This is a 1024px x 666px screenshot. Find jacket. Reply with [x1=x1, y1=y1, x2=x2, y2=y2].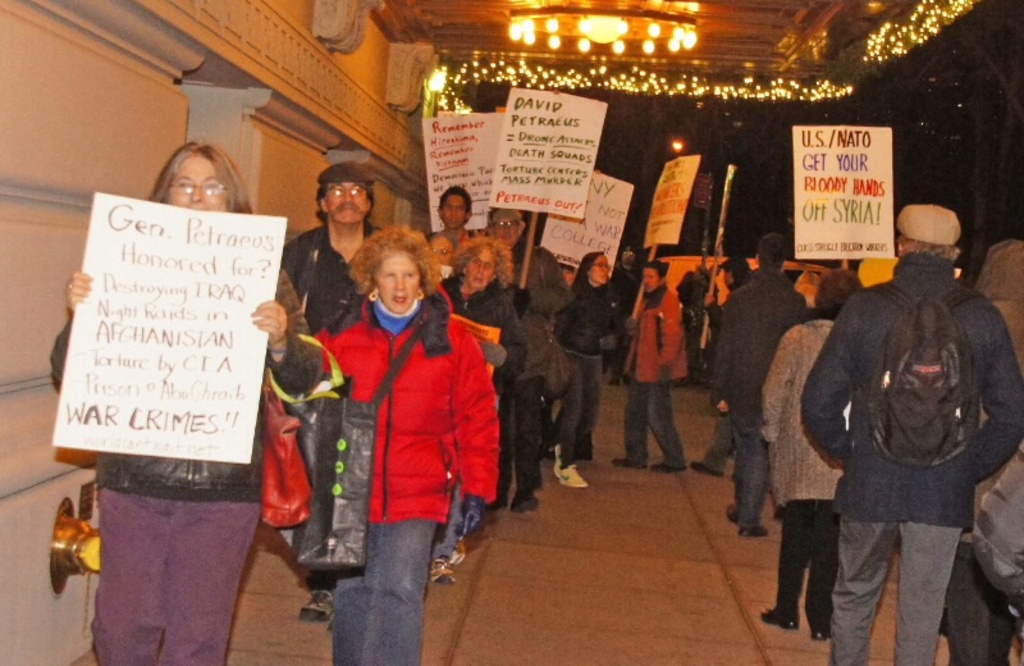
[x1=800, y1=260, x2=1023, y2=528].
